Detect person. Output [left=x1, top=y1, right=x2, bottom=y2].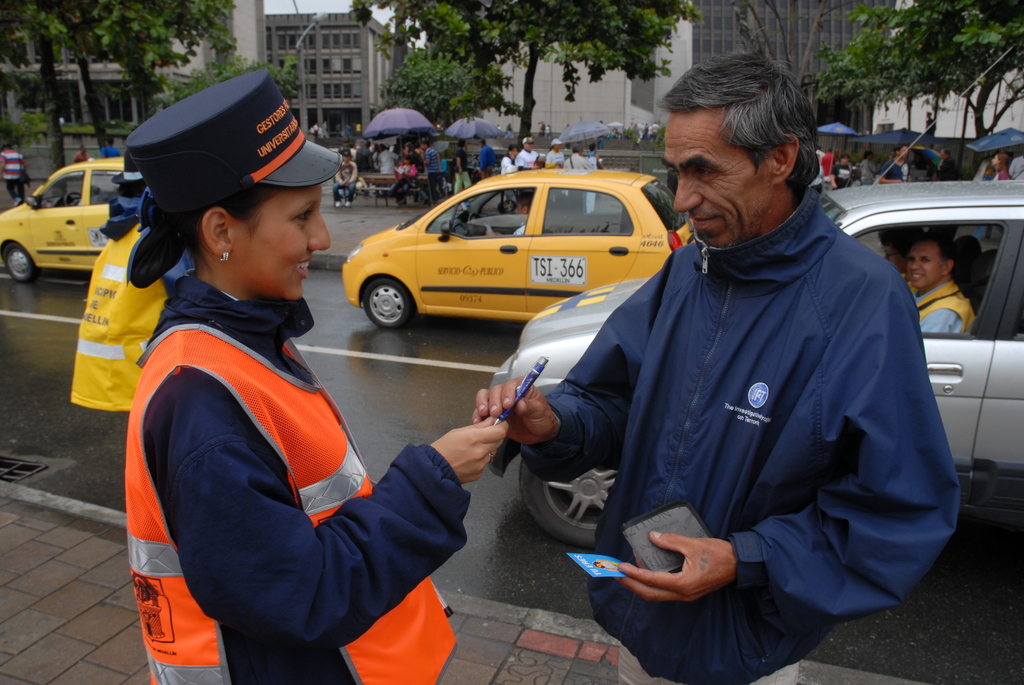
[left=546, top=123, right=551, bottom=136].
